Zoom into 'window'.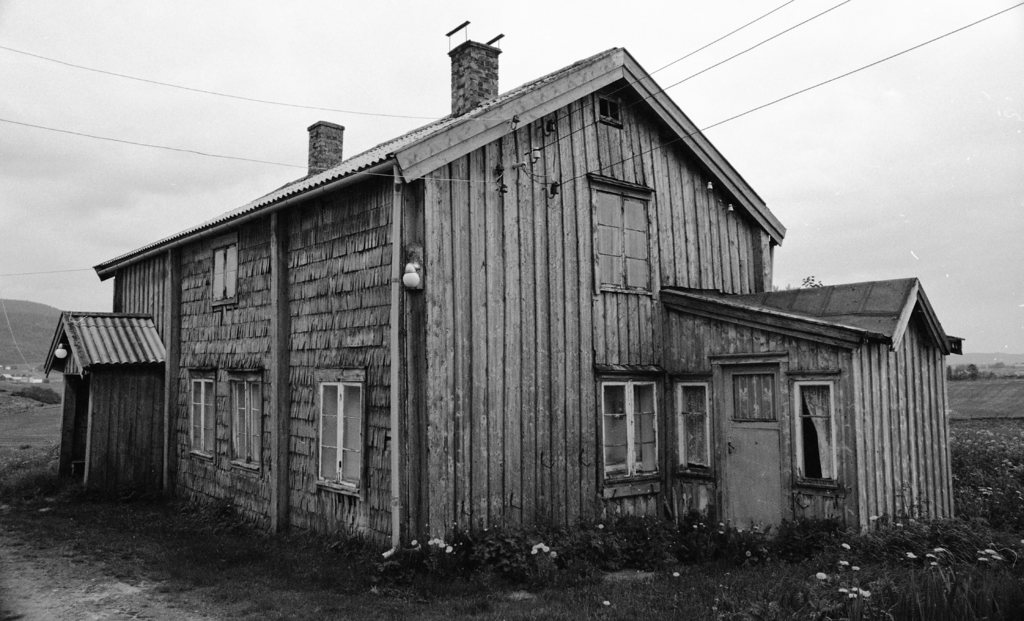
Zoom target: Rect(600, 375, 666, 479).
